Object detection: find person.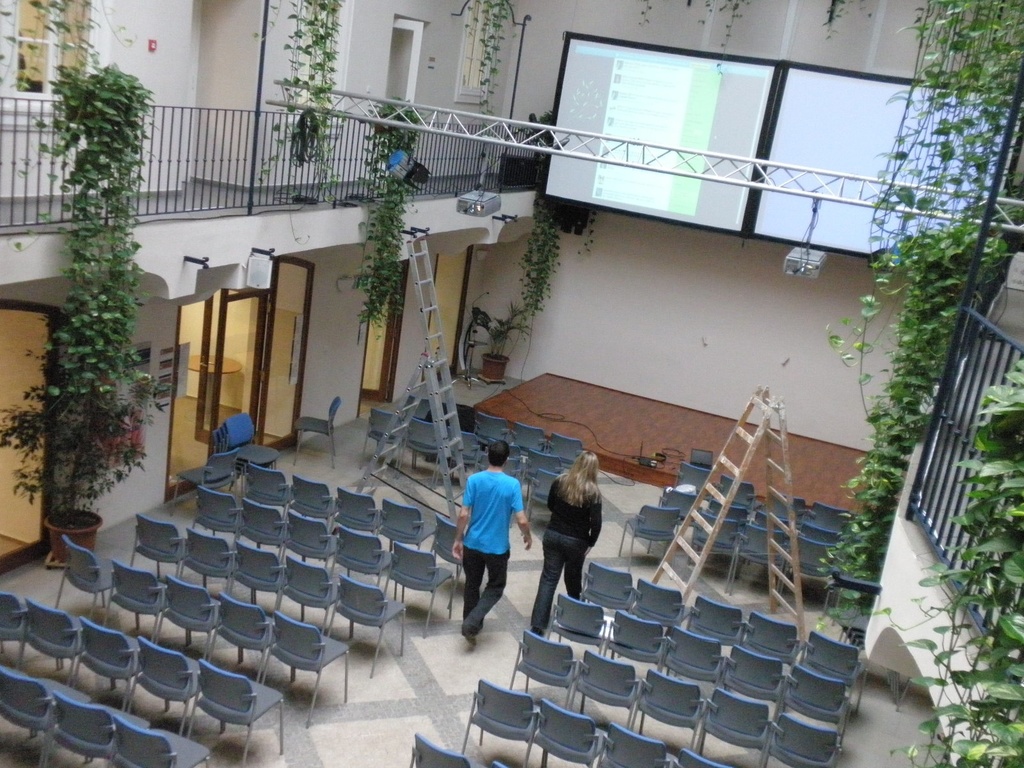
<box>527,451,604,643</box>.
